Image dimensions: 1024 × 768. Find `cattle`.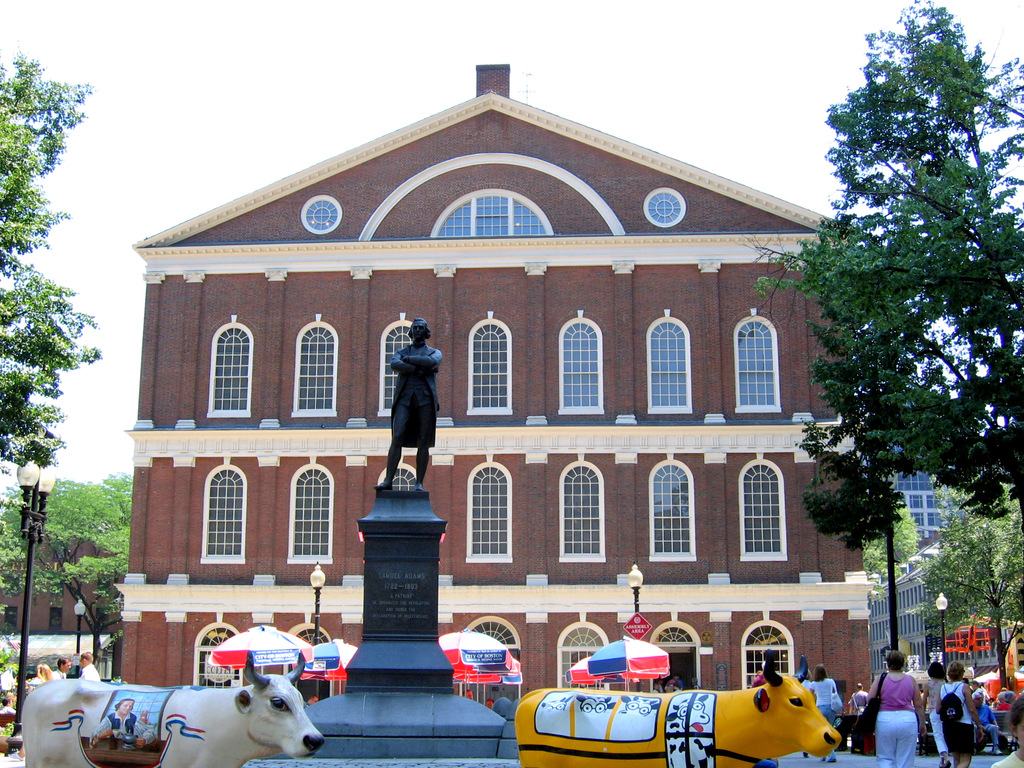
[x1=66, y1=660, x2=324, y2=759].
